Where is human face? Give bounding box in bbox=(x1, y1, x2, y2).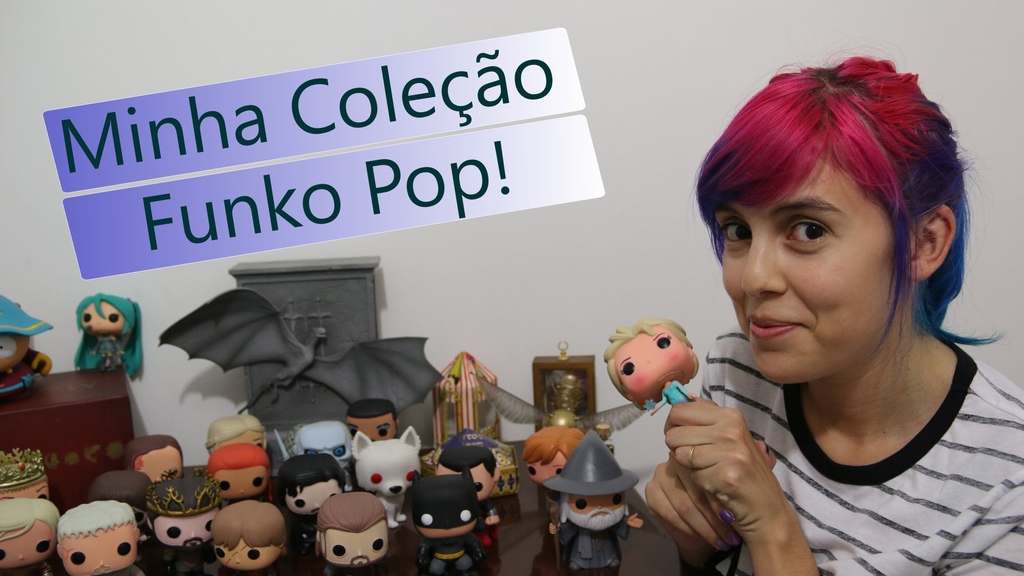
bbox=(61, 524, 140, 575).
